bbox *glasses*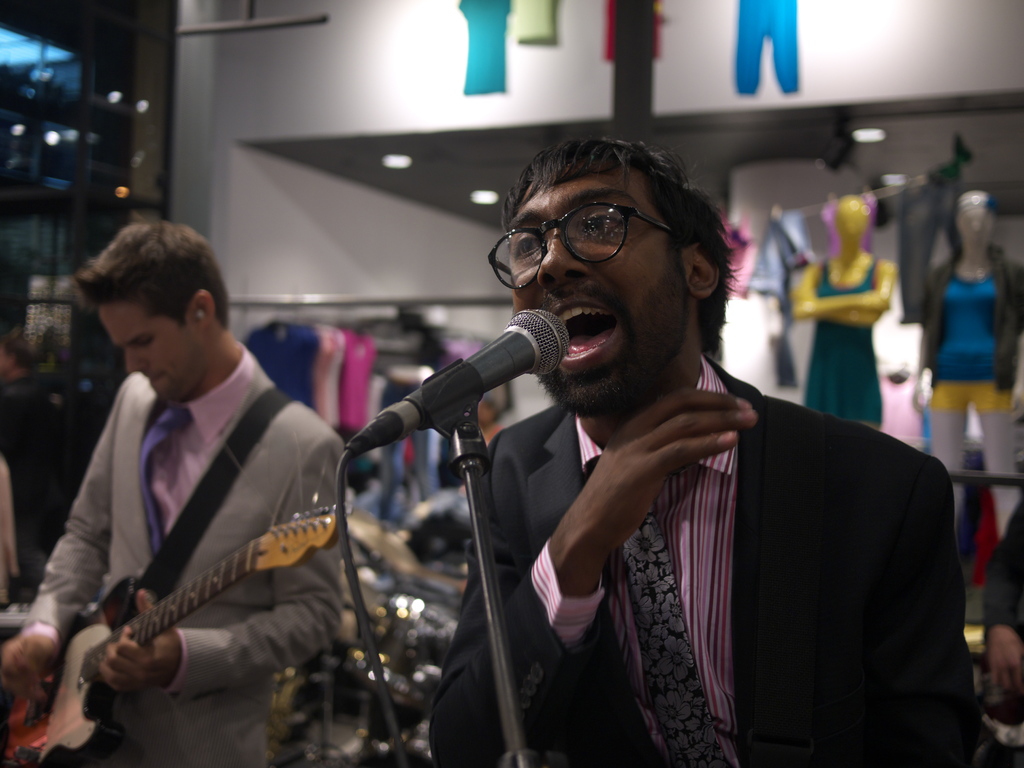
rect(488, 200, 701, 281)
